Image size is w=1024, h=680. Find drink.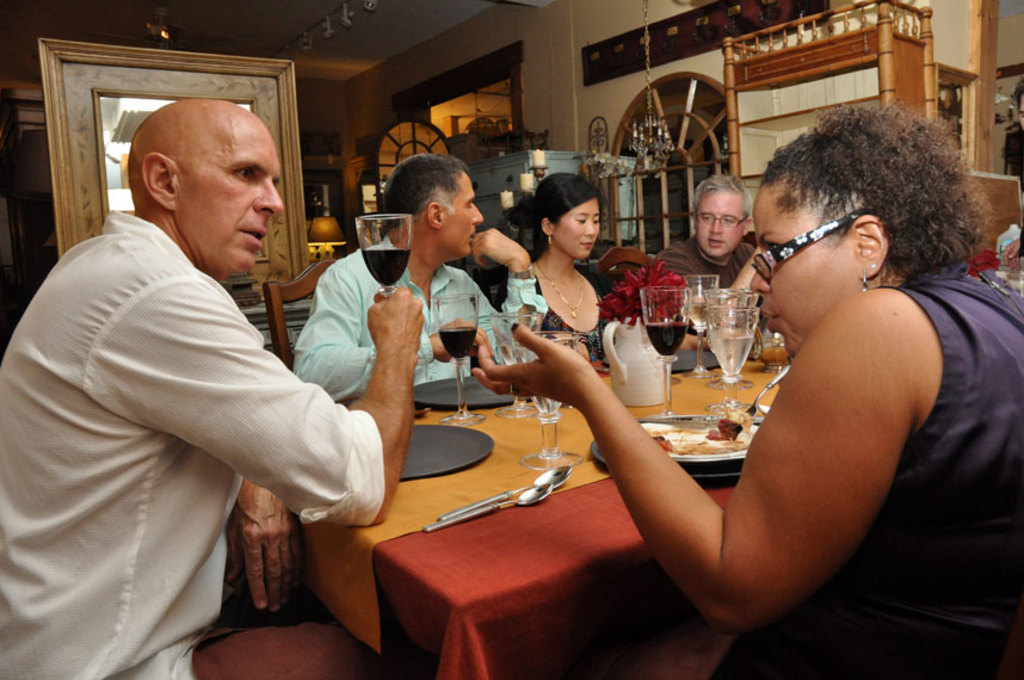
select_region(689, 302, 713, 326).
